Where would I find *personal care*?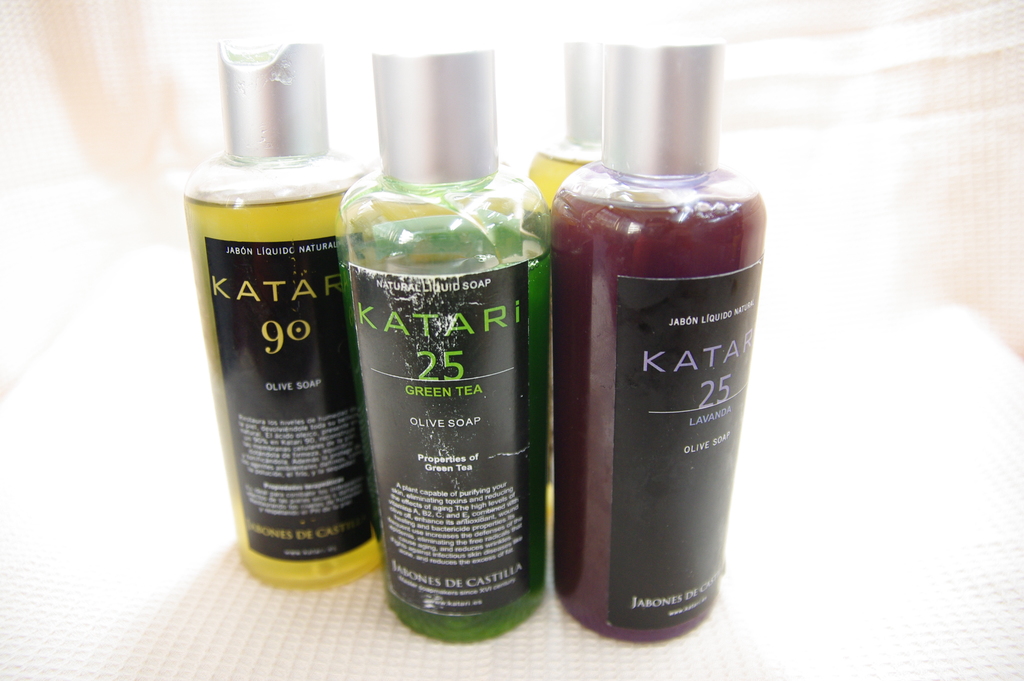
At Rect(340, 34, 556, 642).
